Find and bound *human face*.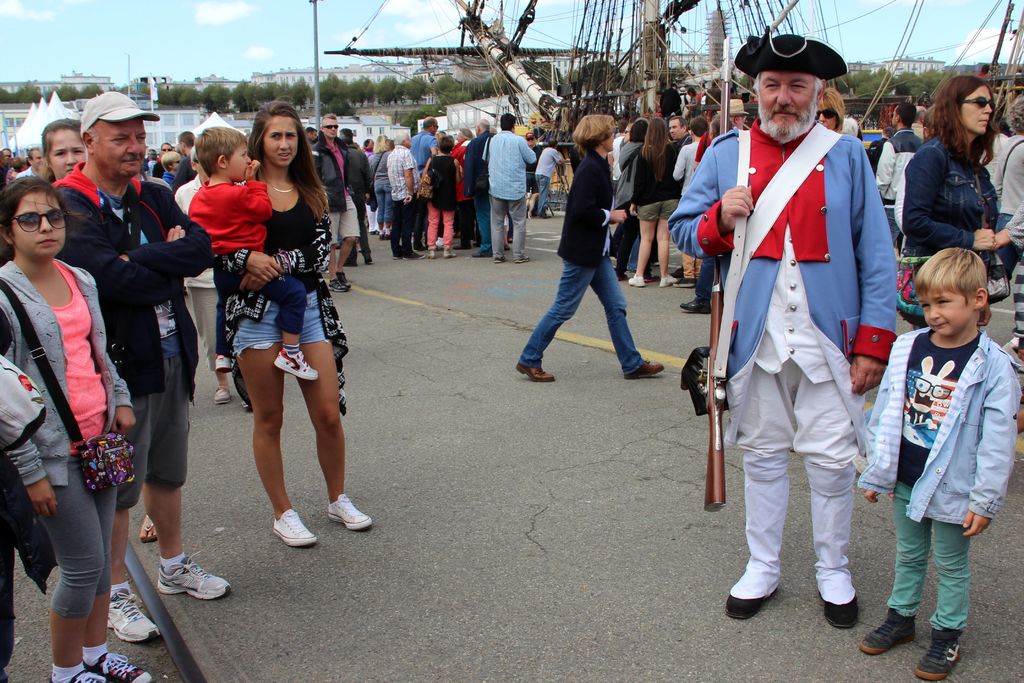
Bound: 604, 133, 614, 156.
